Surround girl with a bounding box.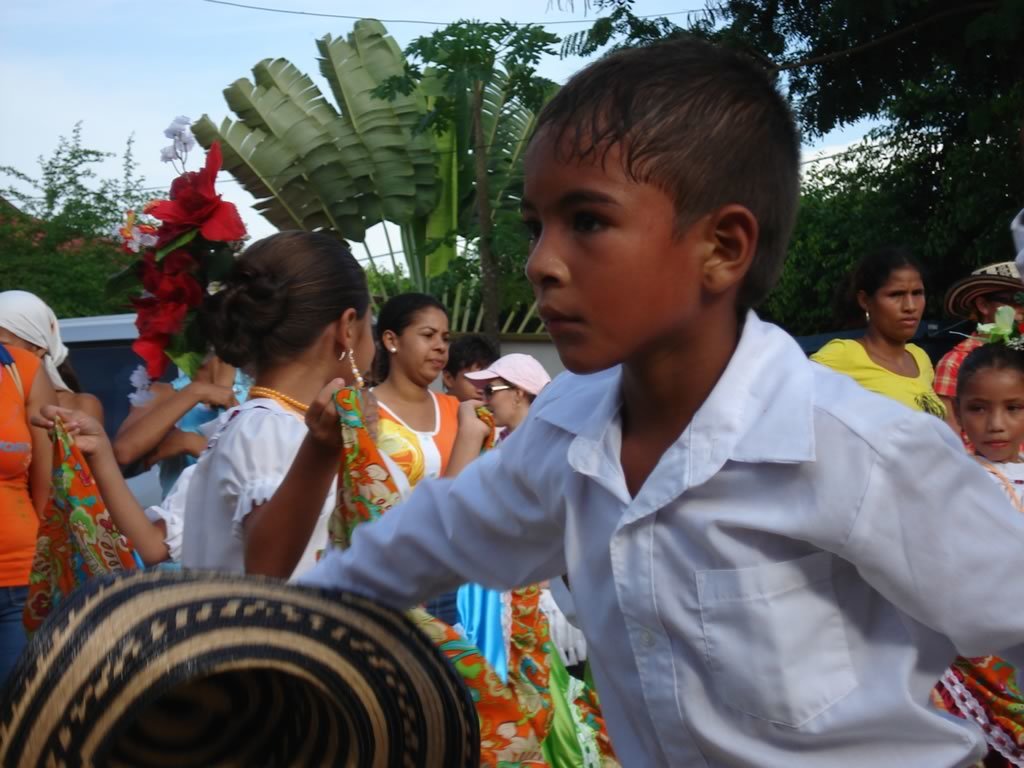
detection(931, 307, 1023, 767).
